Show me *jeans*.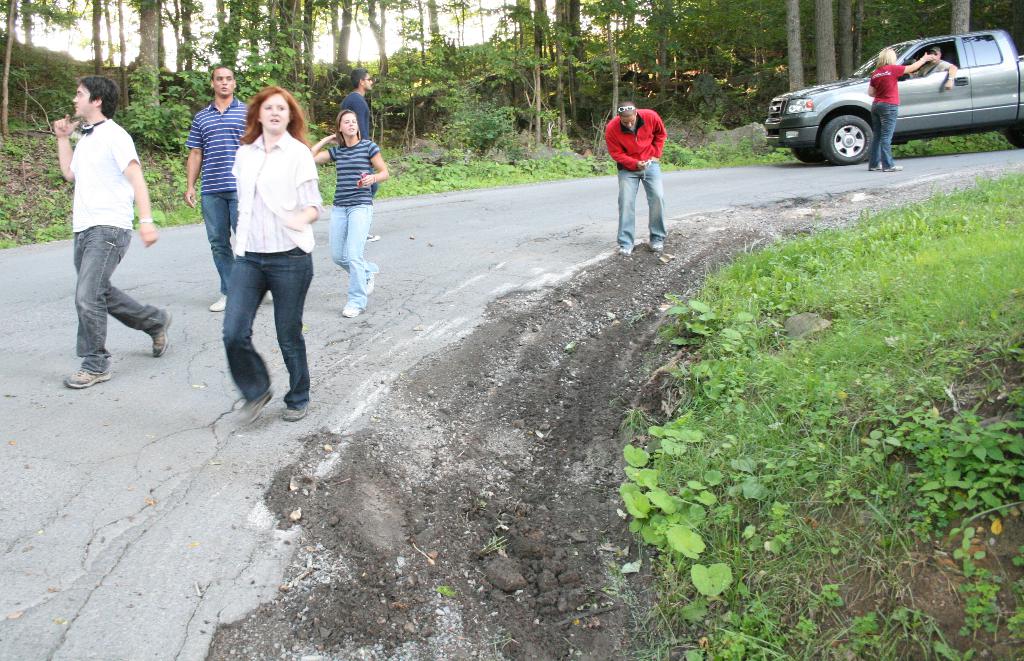
*jeans* is here: 326, 207, 371, 307.
